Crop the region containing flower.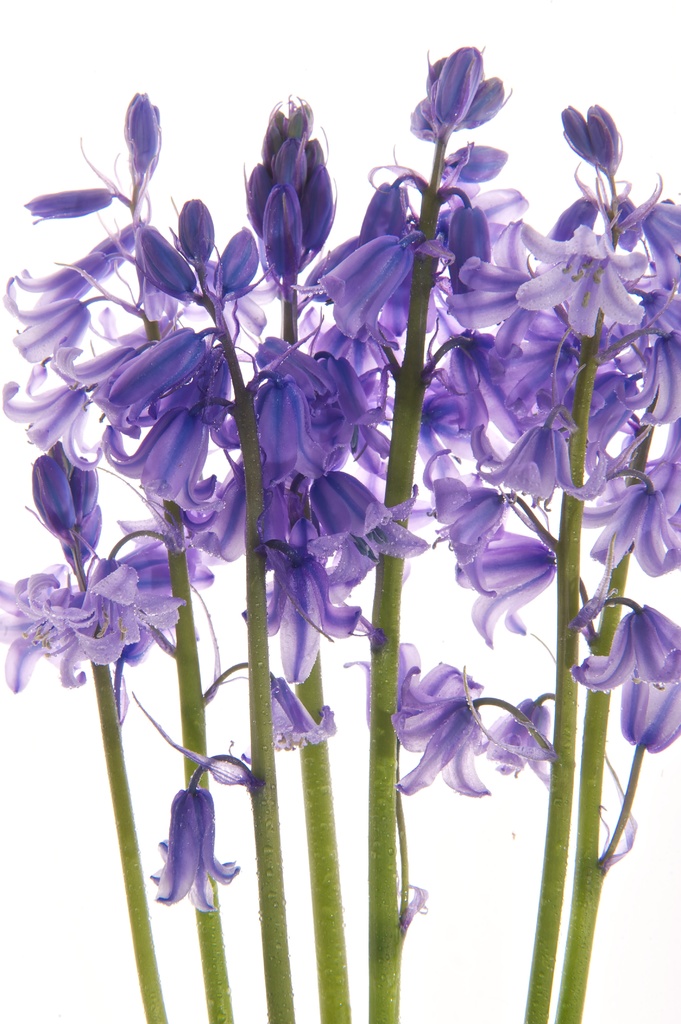
Crop region: bbox=(621, 681, 680, 756).
